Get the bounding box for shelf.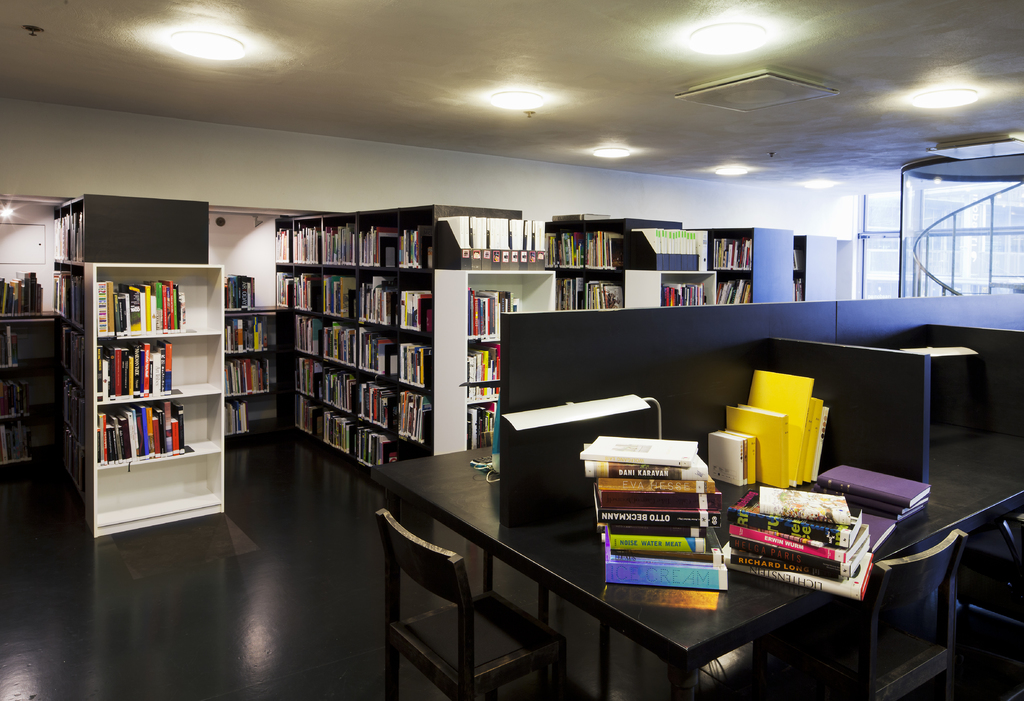
rect(391, 377, 428, 460).
